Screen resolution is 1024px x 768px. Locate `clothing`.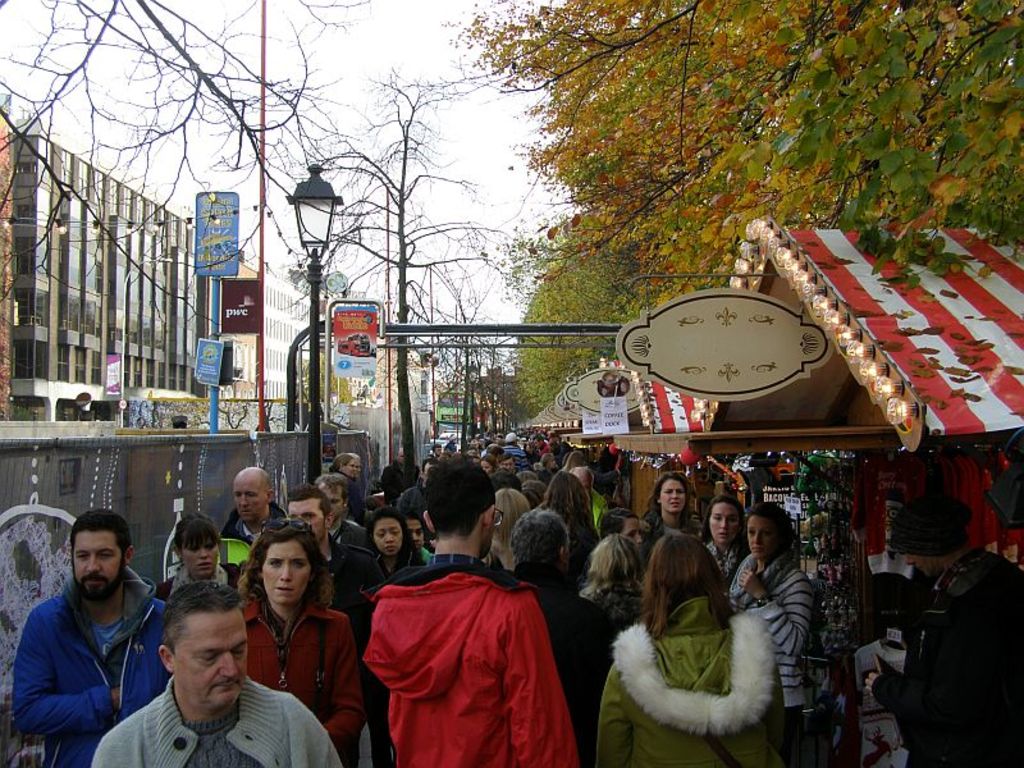
[151, 563, 246, 595].
